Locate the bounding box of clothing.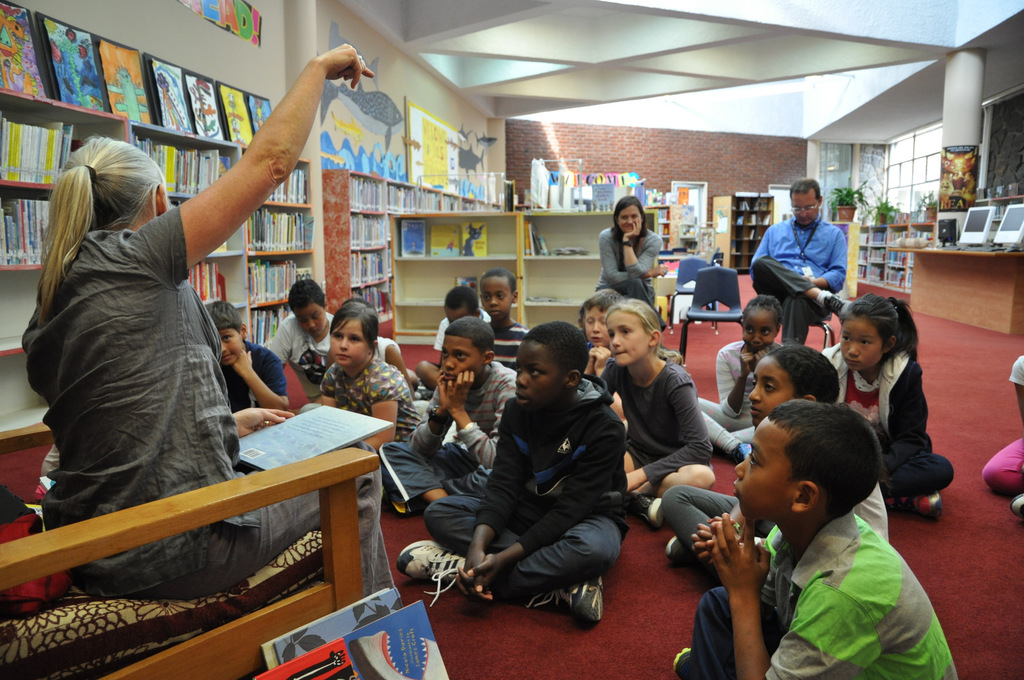
Bounding box: 263:312:400:400.
